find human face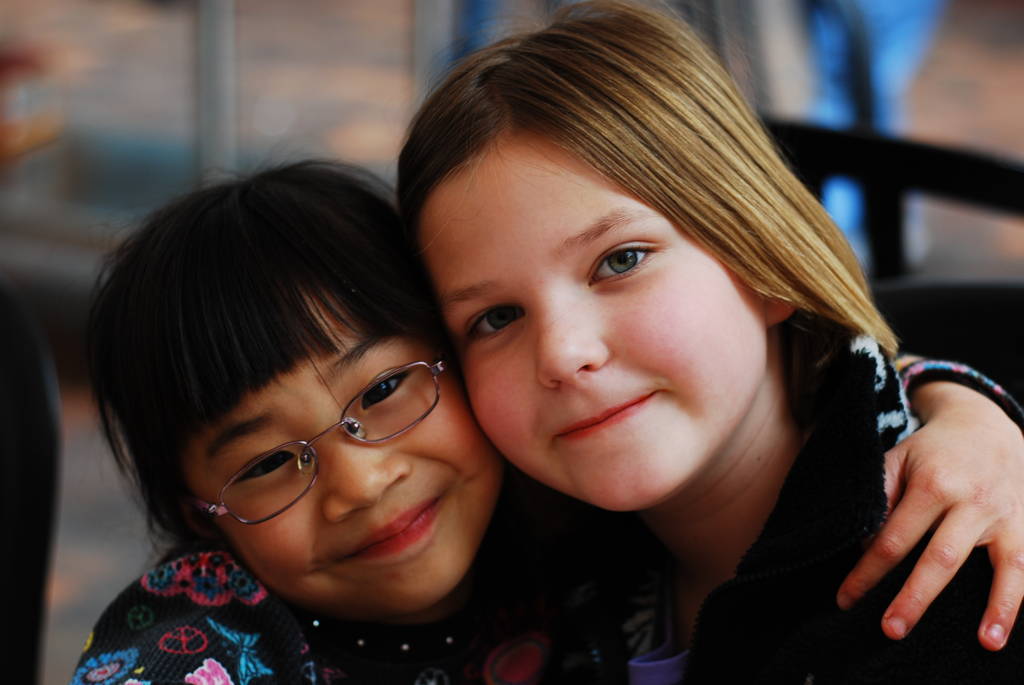
[420,155,767,513]
